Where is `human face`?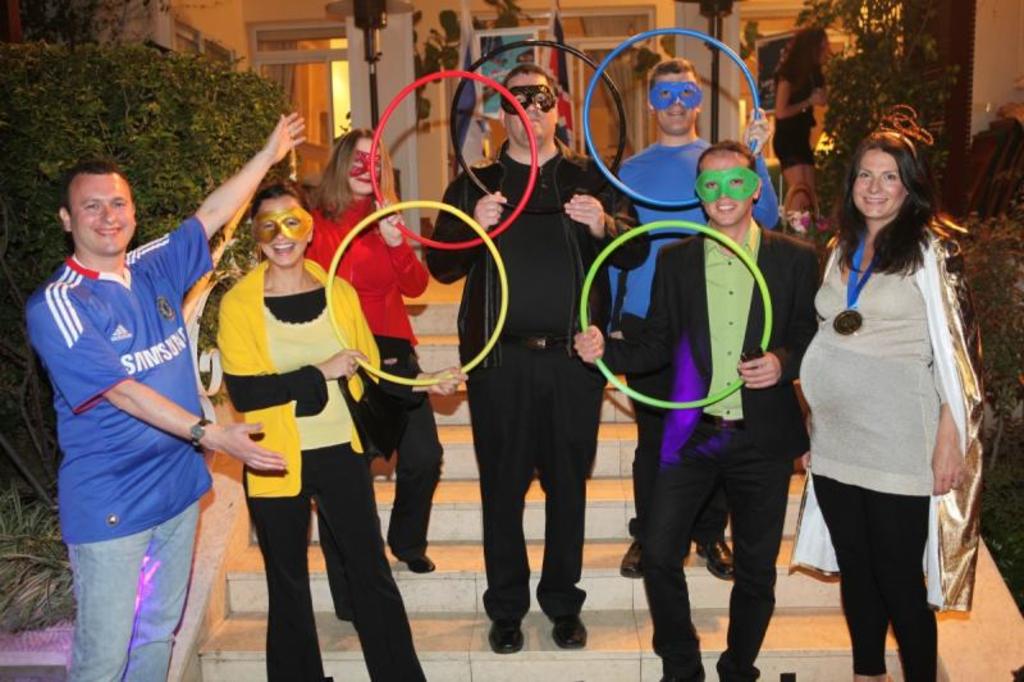
box(68, 173, 138, 257).
